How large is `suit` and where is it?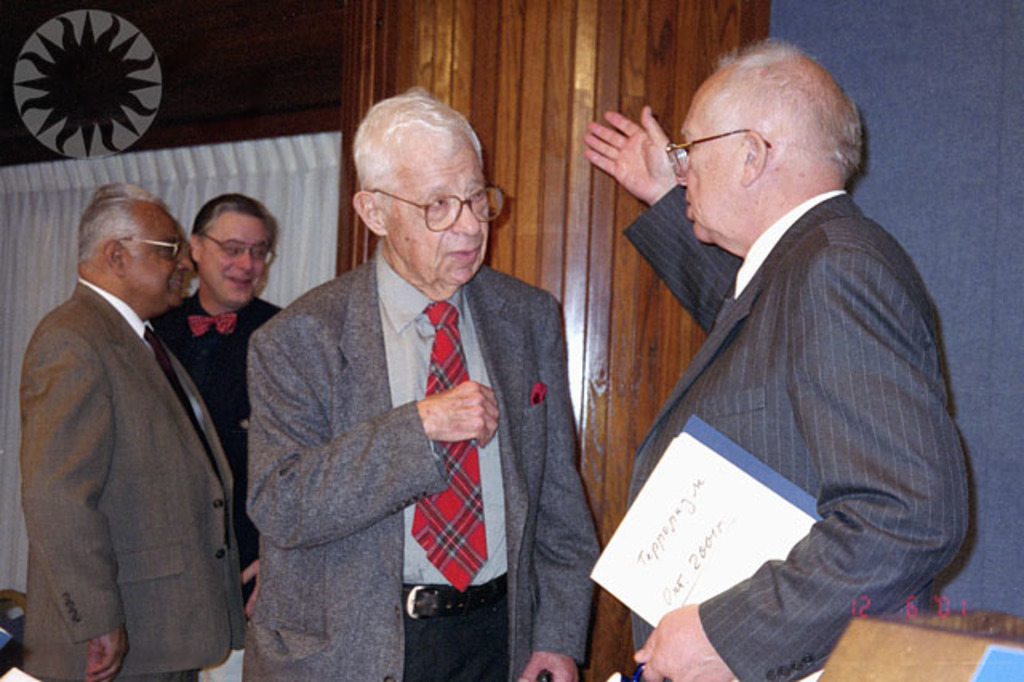
Bounding box: x1=224, y1=168, x2=603, y2=653.
